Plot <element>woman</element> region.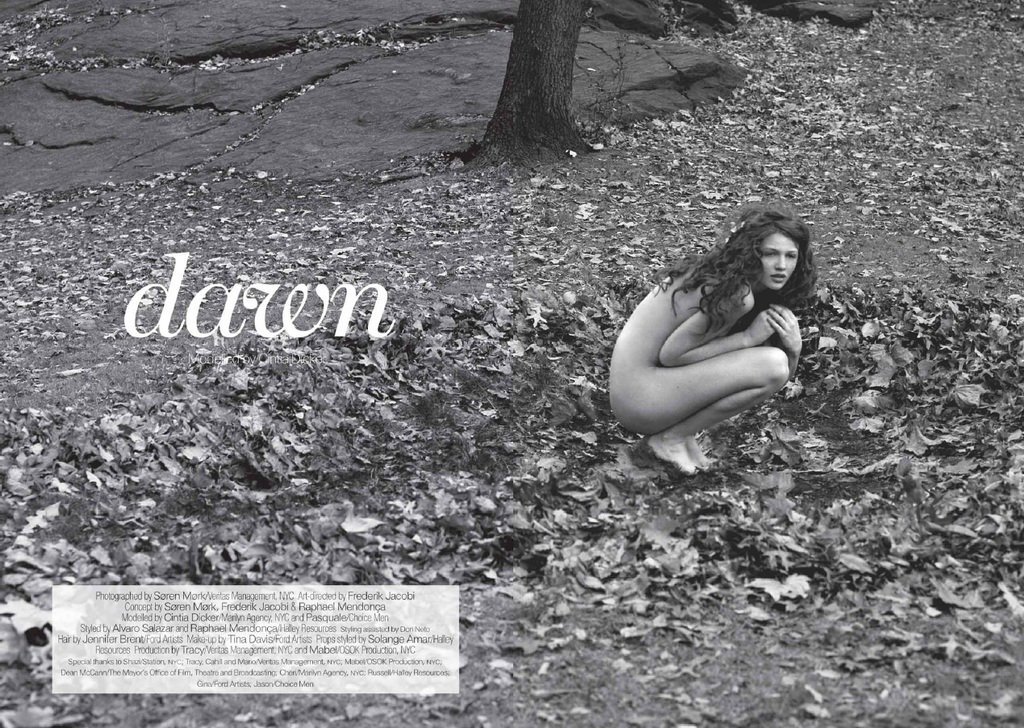
Plotted at 584, 190, 810, 486.
